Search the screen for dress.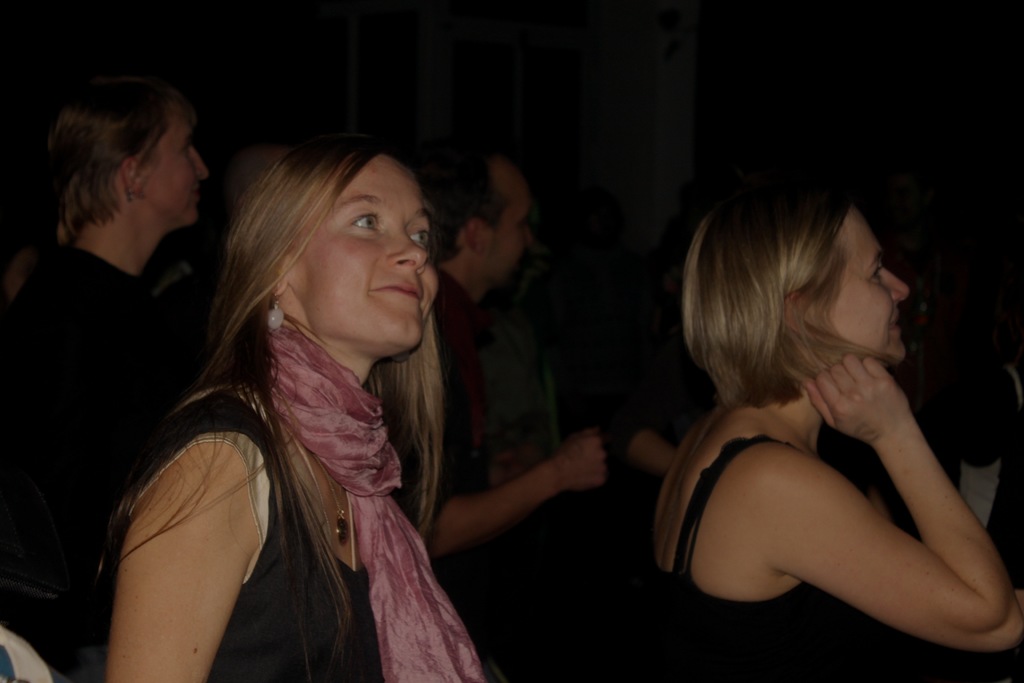
Found at 116,383,383,682.
